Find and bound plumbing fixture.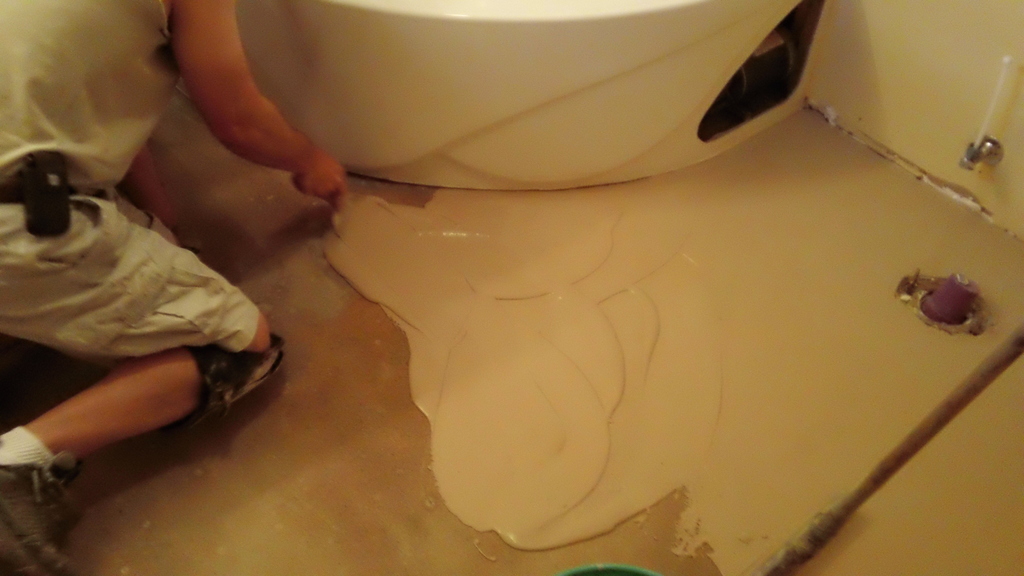
Bound: region(959, 52, 1006, 177).
